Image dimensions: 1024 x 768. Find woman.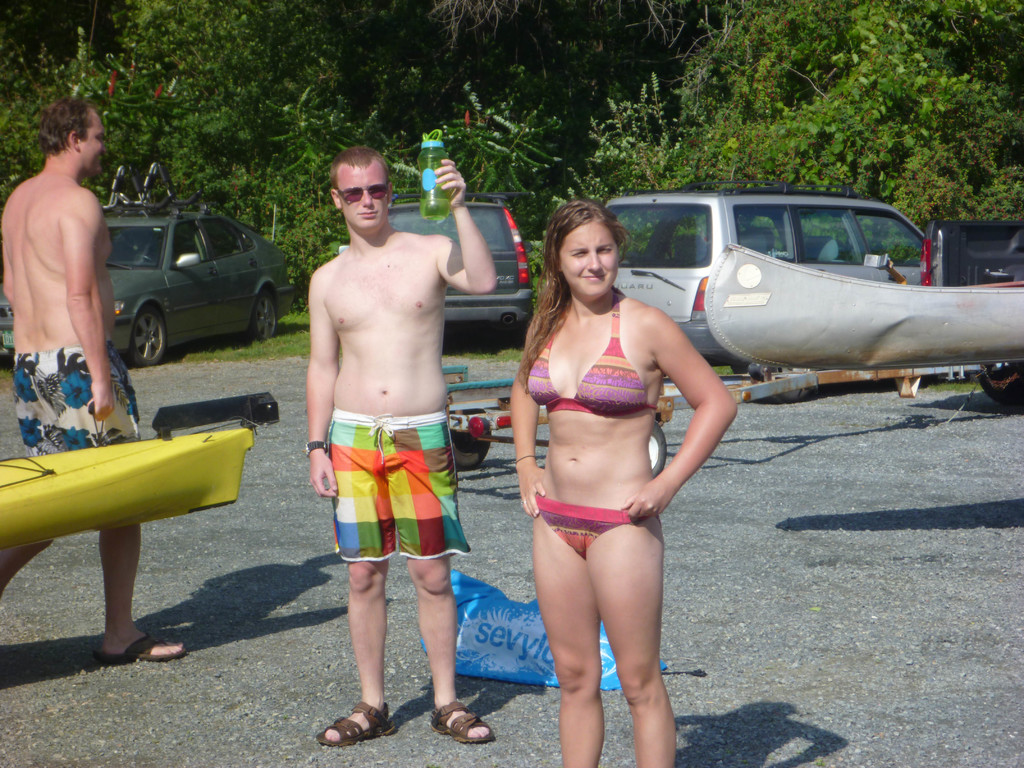
[left=506, top=199, right=741, bottom=767].
